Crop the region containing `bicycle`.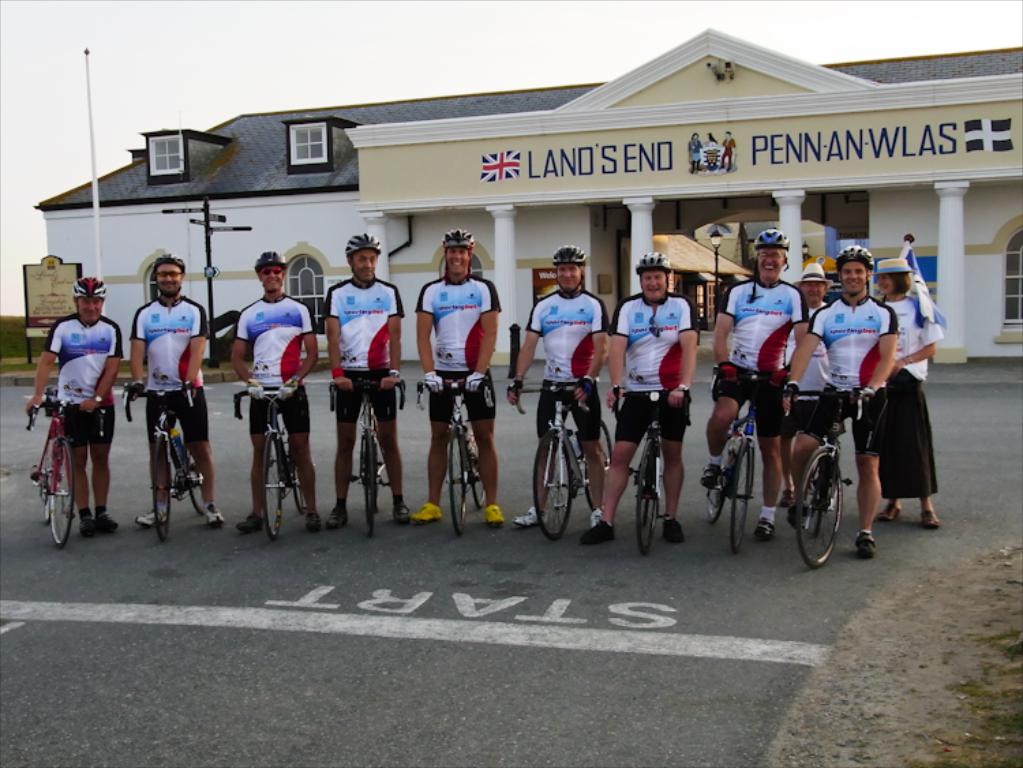
Crop region: [left=702, top=356, right=788, bottom=557].
